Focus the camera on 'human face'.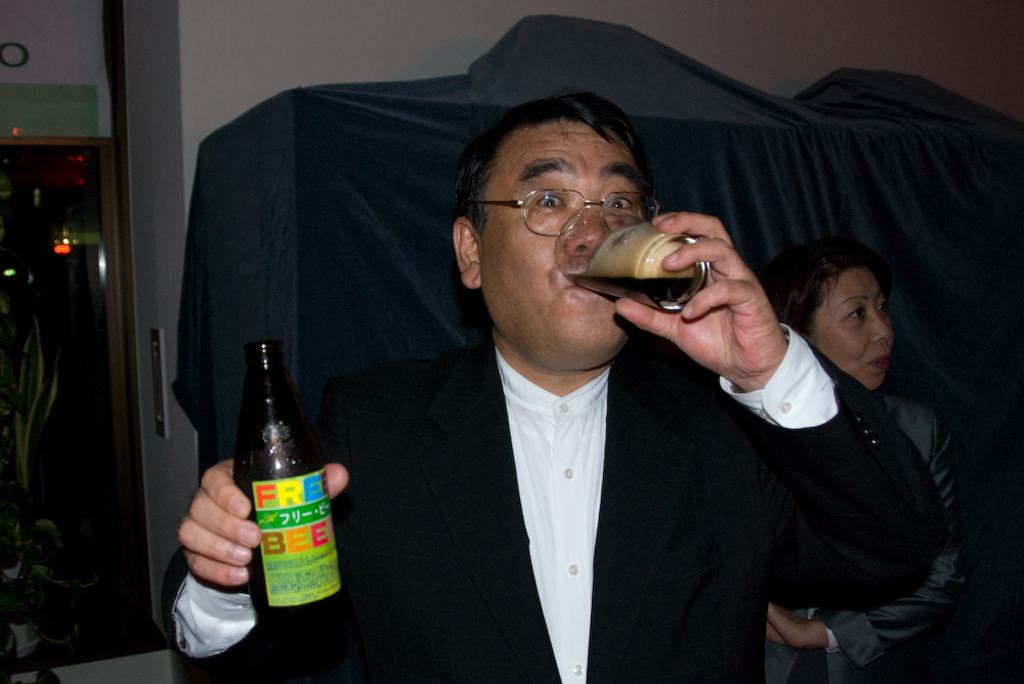
Focus region: 812 274 894 391.
